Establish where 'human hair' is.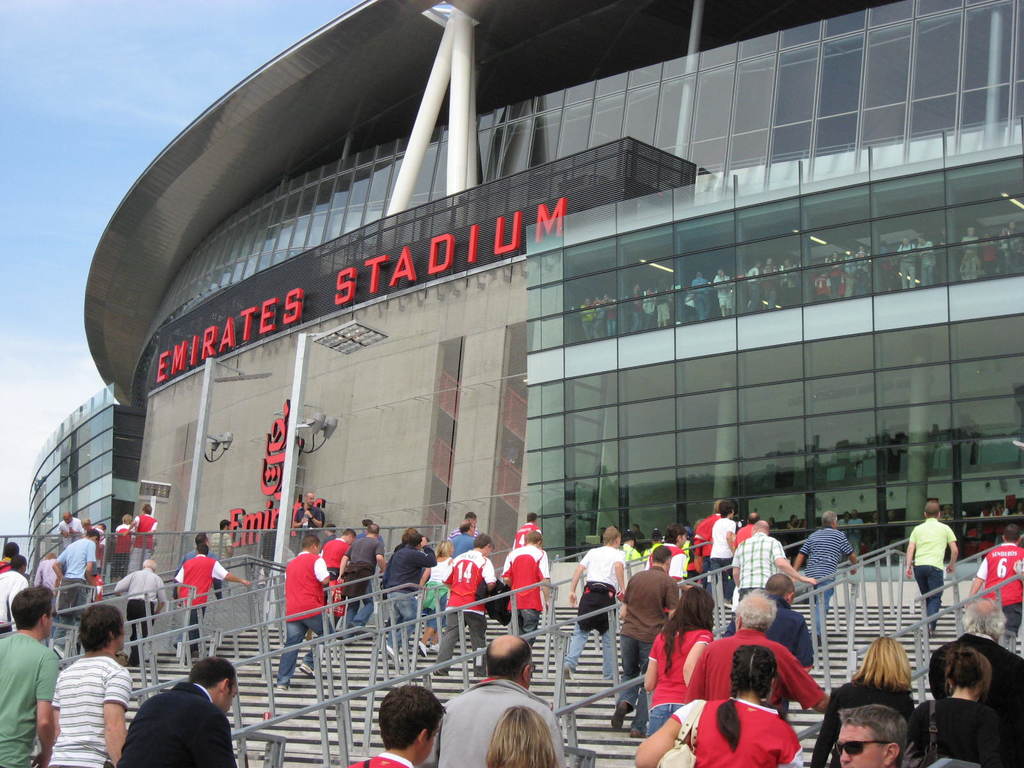
Established at 372/684/439/763.
